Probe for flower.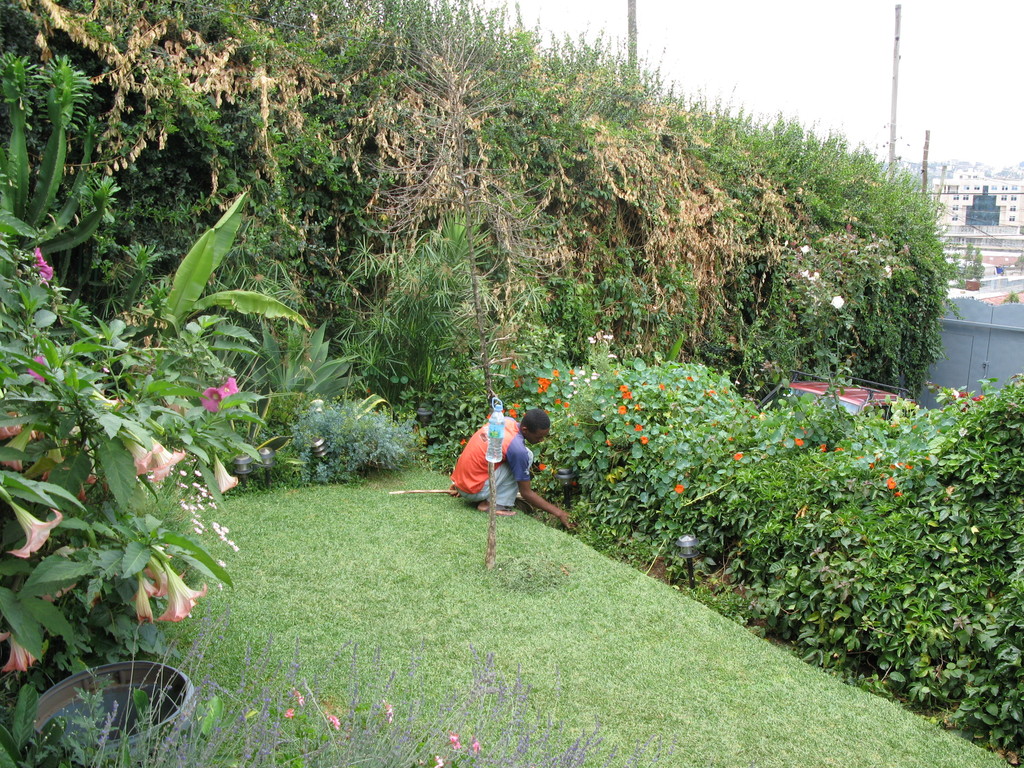
Probe result: [left=835, top=445, right=843, bottom=450].
